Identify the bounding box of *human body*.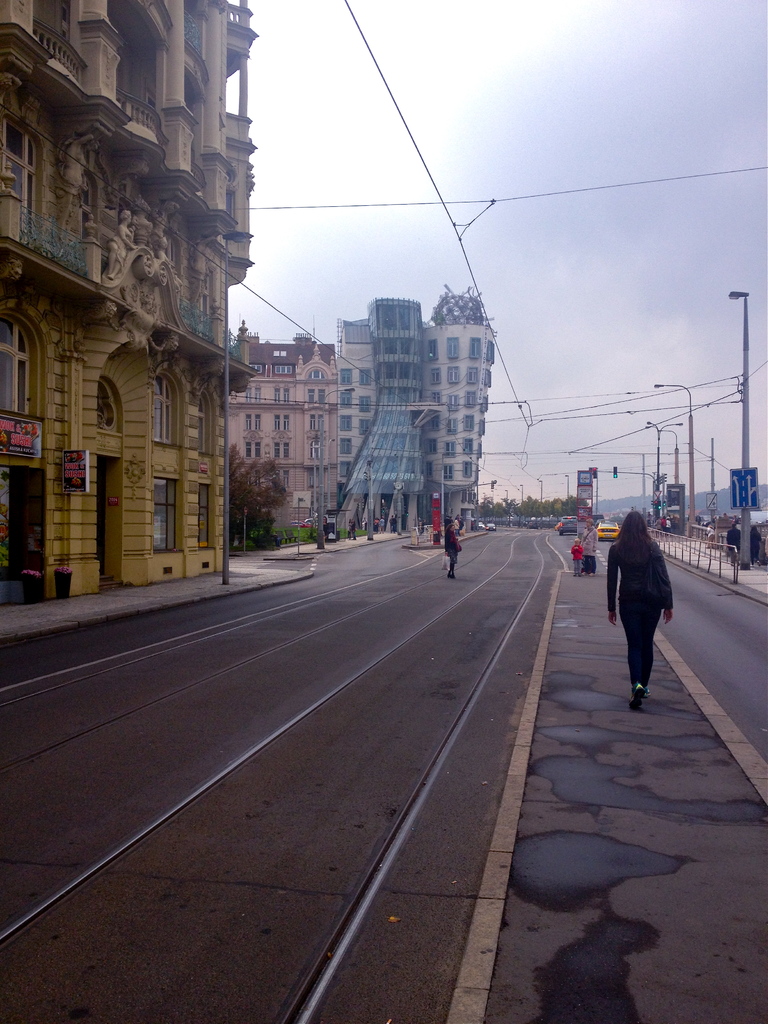
bbox(569, 540, 579, 577).
